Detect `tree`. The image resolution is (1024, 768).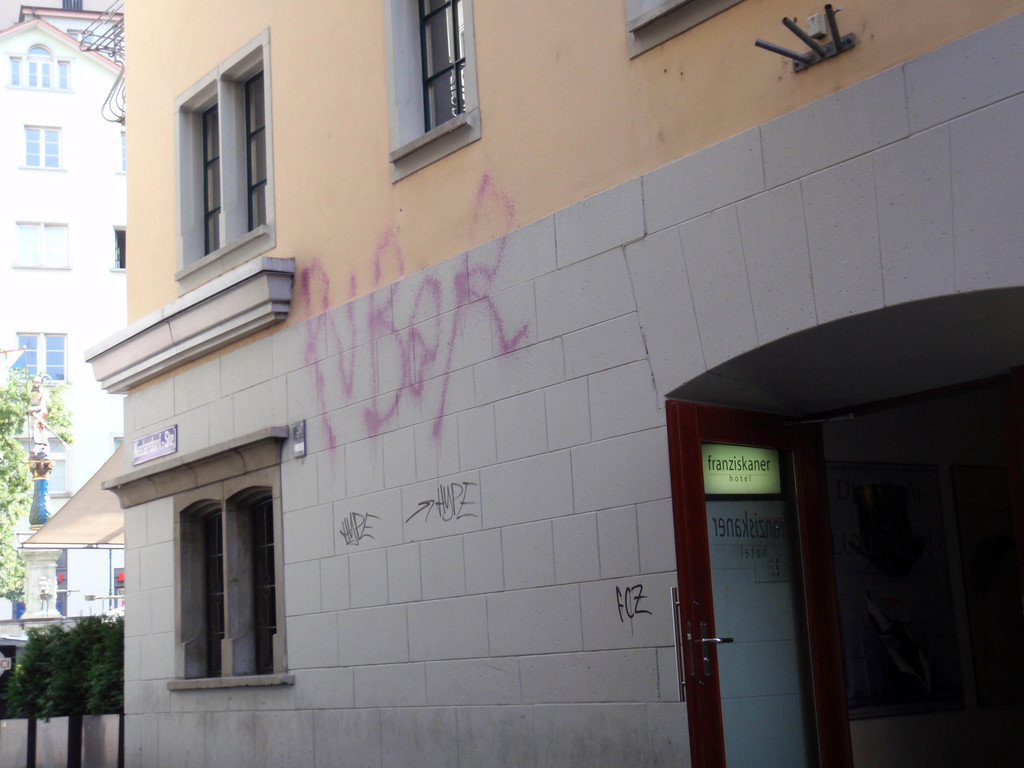
box=[0, 362, 75, 603].
